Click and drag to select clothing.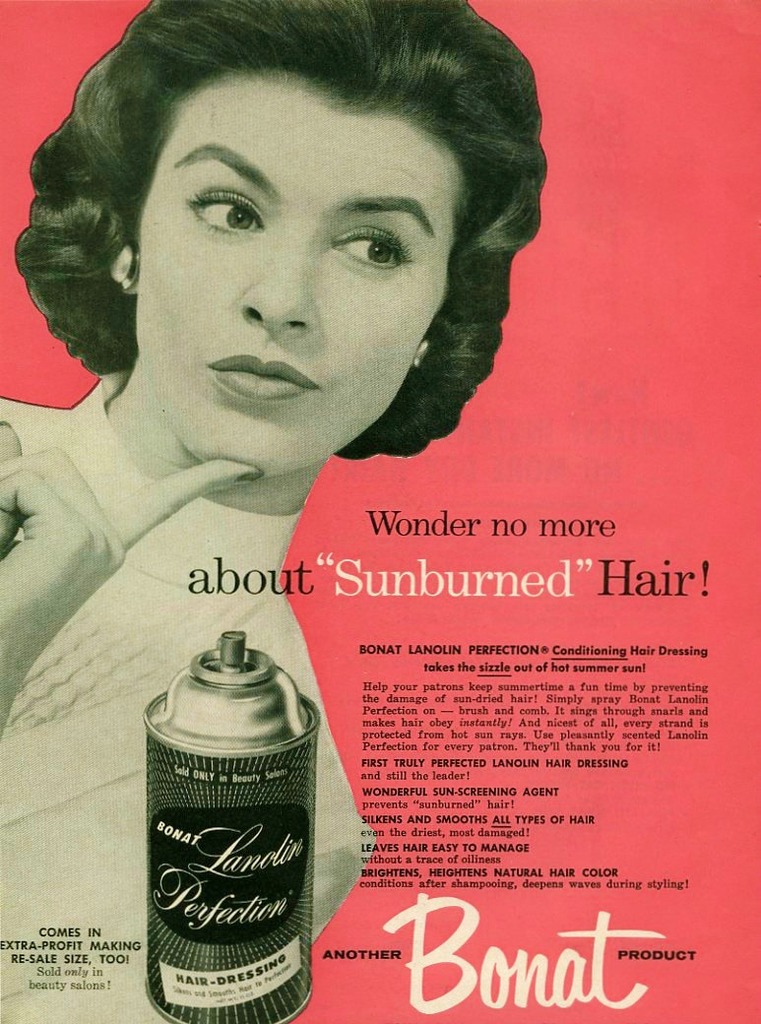
Selection: bbox=[0, 368, 380, 1019].
